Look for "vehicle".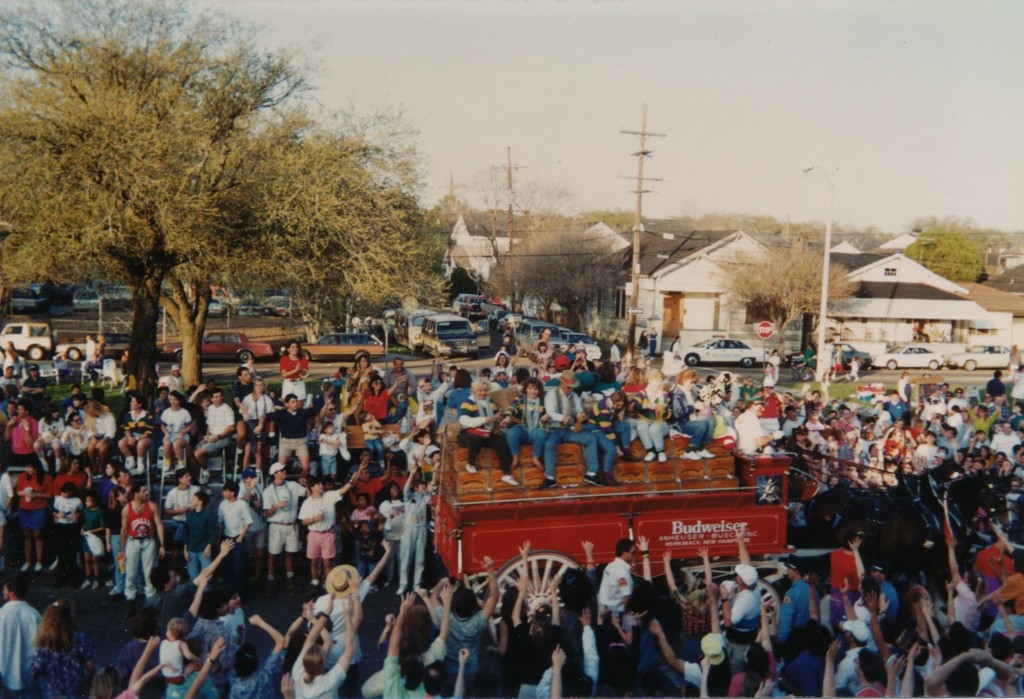
Found: 55/331/130/362.
